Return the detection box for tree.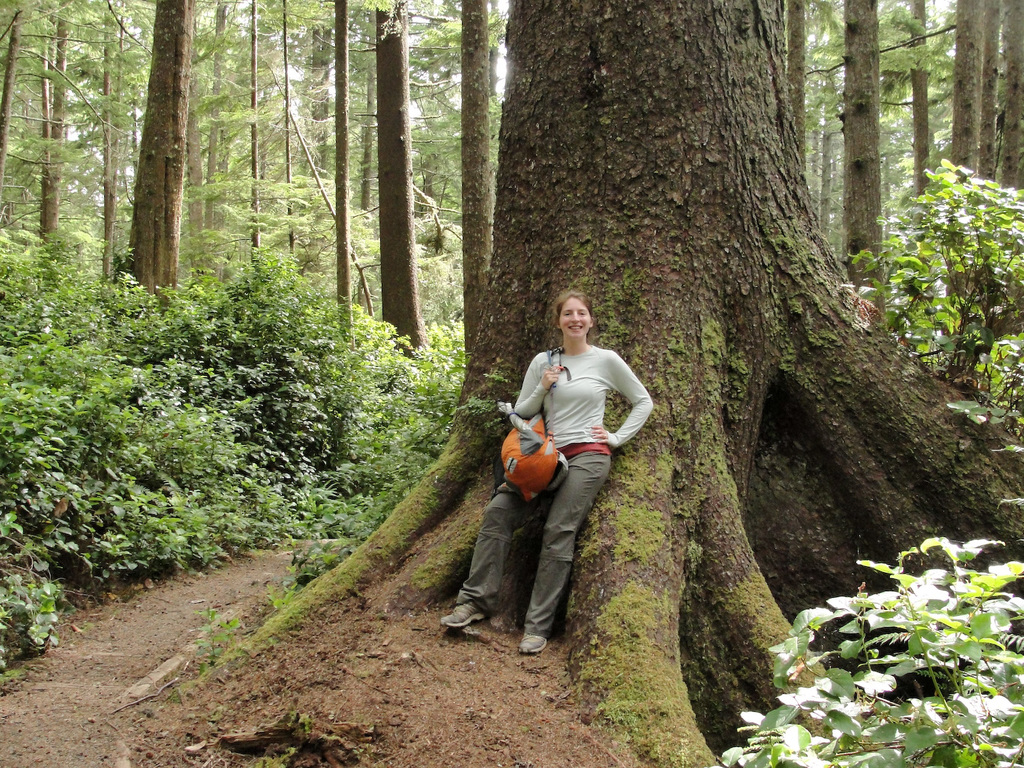
pyautogui.locateOnScreen(414, 0, 503, 370).
